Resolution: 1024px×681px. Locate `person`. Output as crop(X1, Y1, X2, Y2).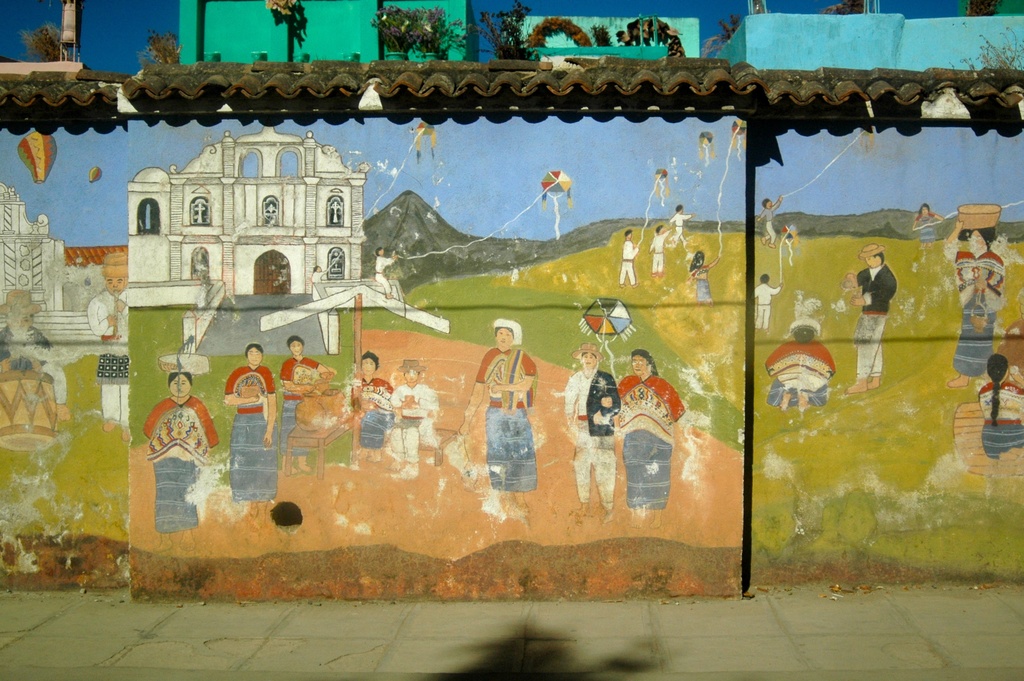
crop(569, 337, 614, 521).
